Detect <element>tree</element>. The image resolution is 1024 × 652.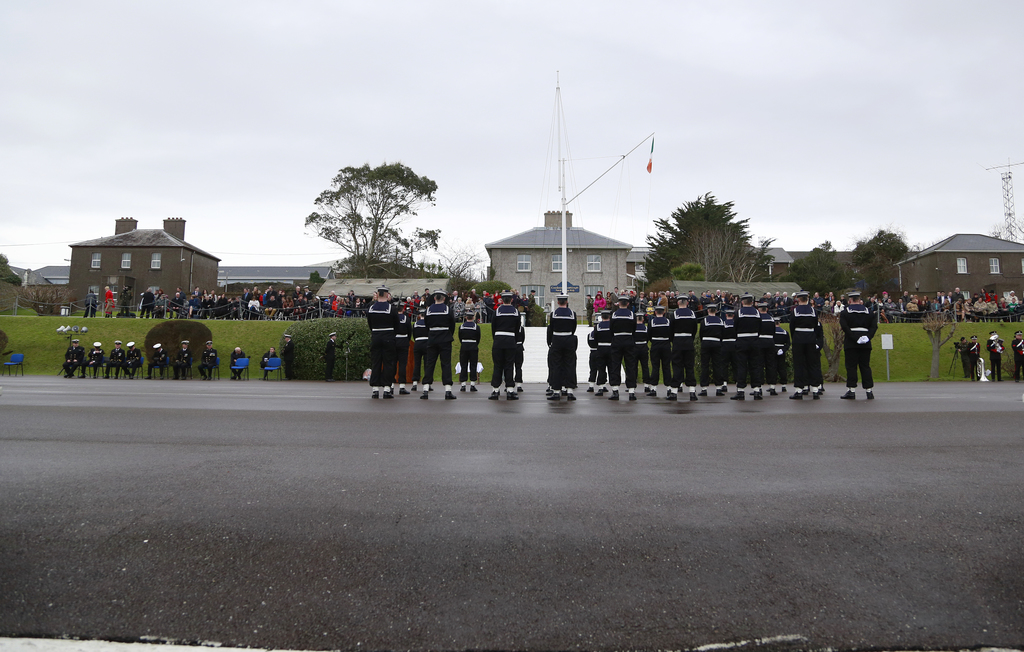
{"x1": 781, "y1": 236, "x2": 920, "y2": 309}.
